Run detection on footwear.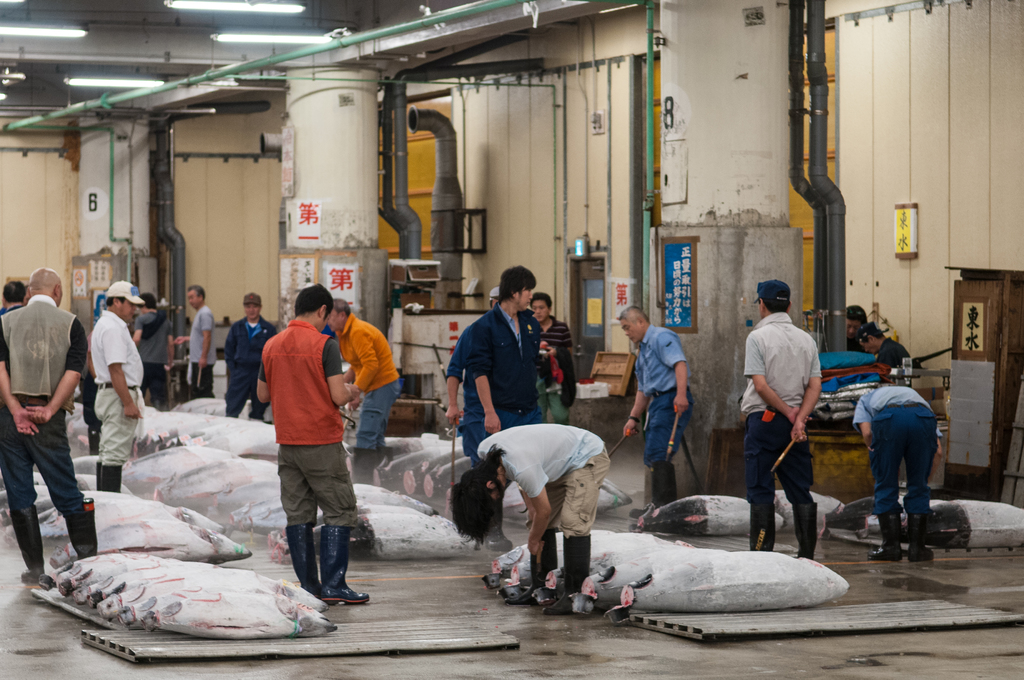
Result: [left=506, top=528, right=560, bottom=606].
